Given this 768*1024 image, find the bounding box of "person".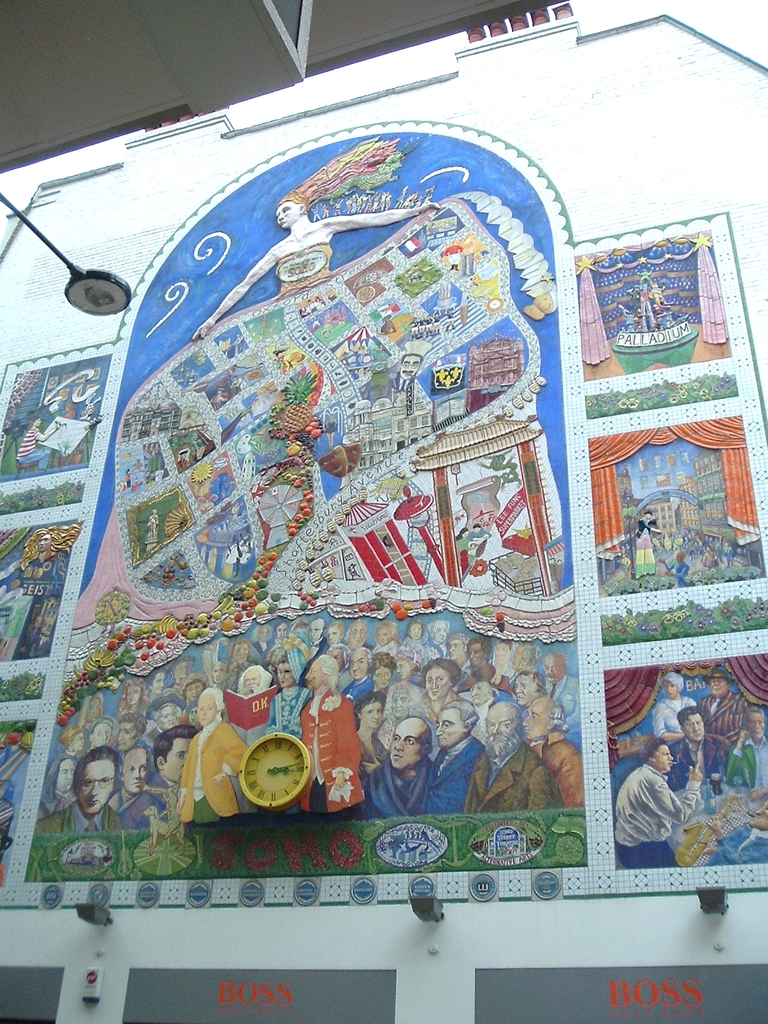
524, 692, 589, 820.
